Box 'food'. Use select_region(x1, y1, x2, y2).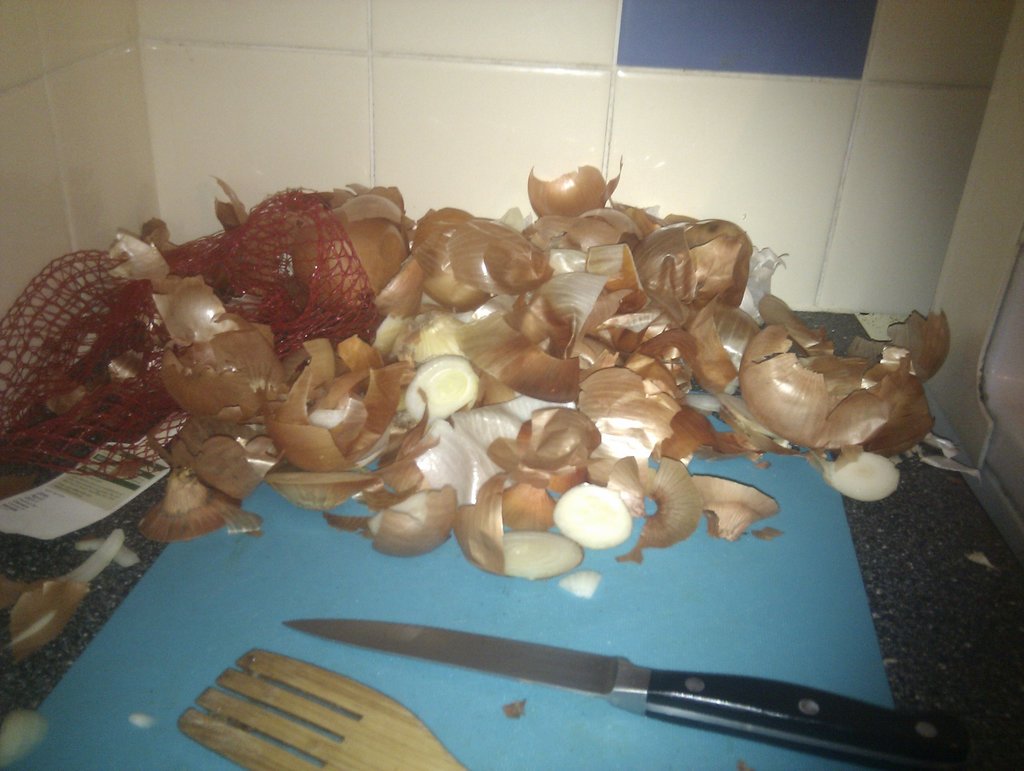
select_region(411, 207, 501, 306).
